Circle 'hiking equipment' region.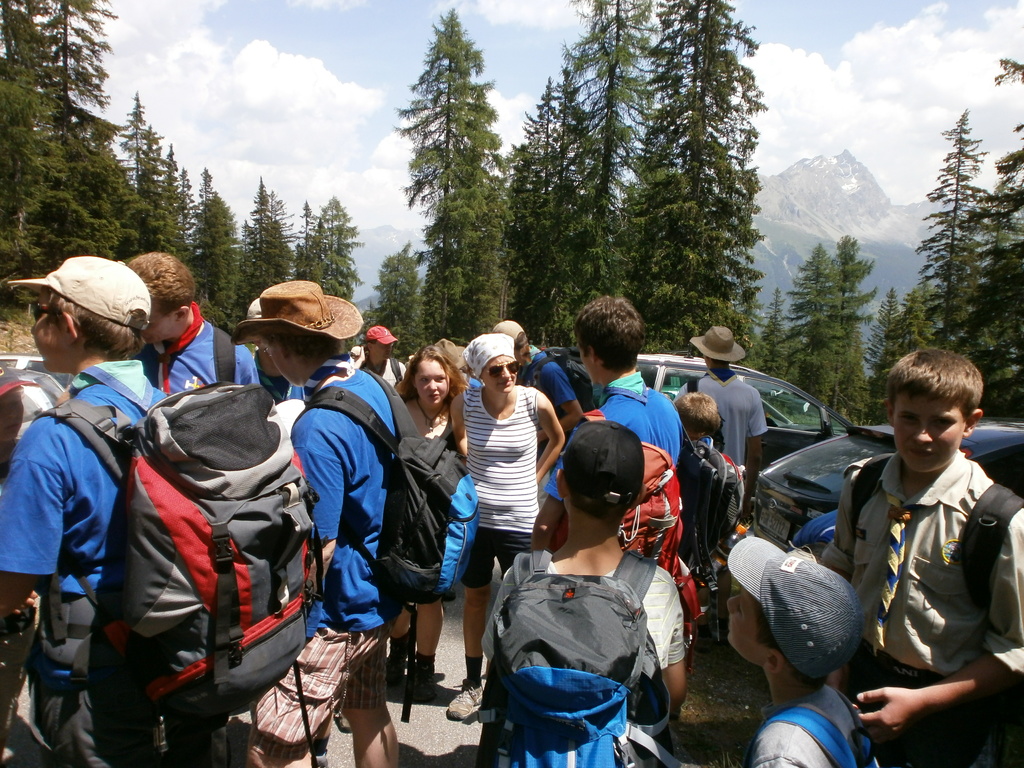
Region: bbox=(525, 347, 598, 435).
